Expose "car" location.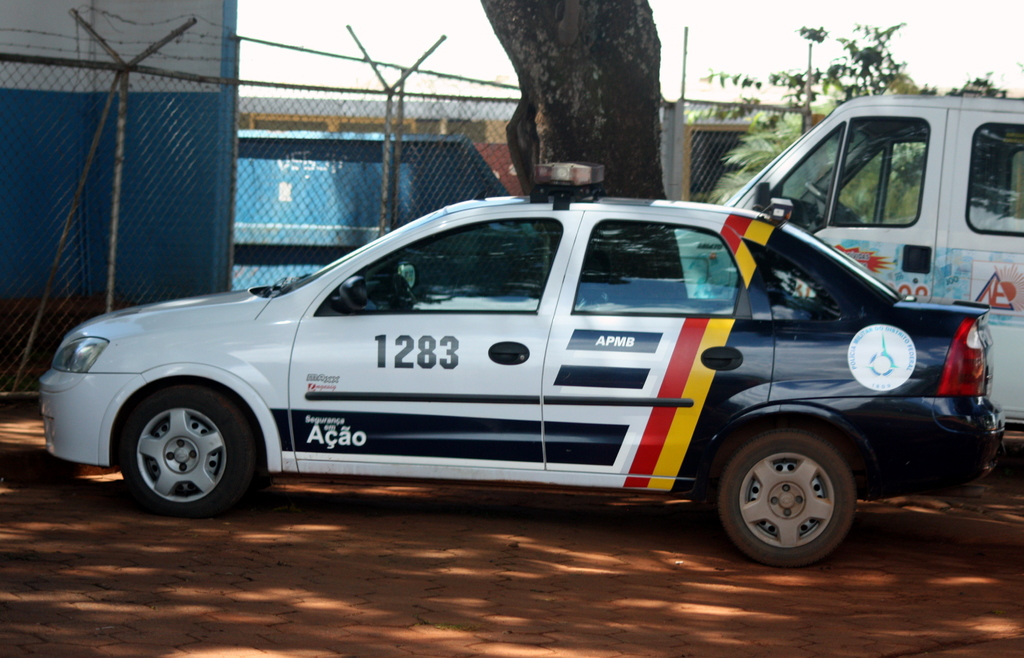
Exposed at 664:87:1023:429.
